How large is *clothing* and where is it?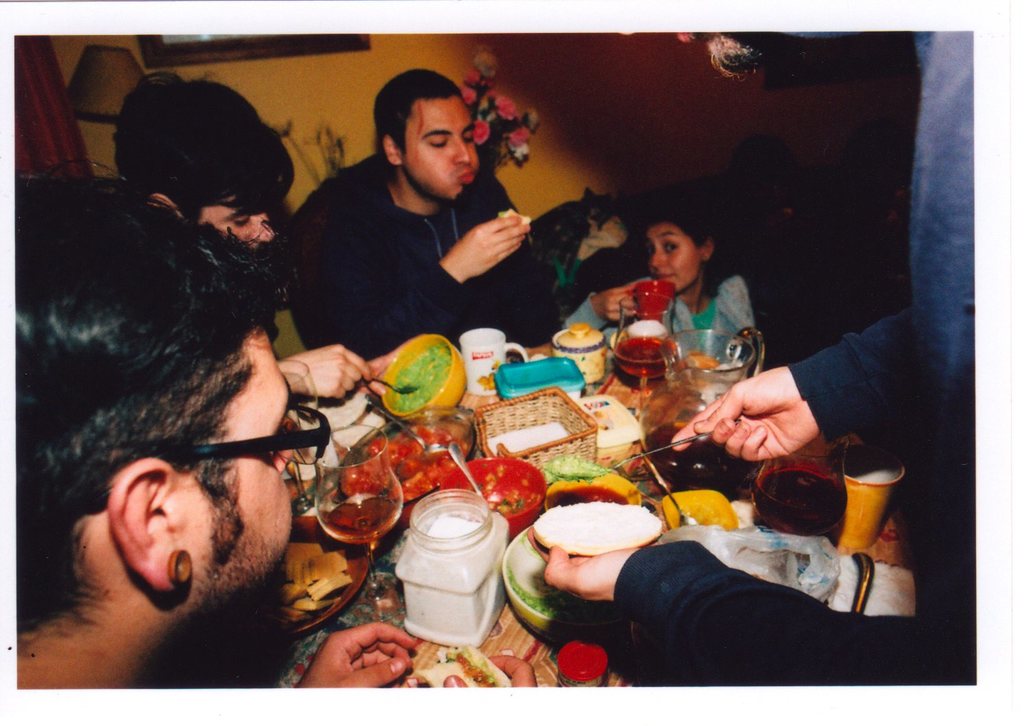
Bounding box: bbox=[658, 278, 801, 394].
